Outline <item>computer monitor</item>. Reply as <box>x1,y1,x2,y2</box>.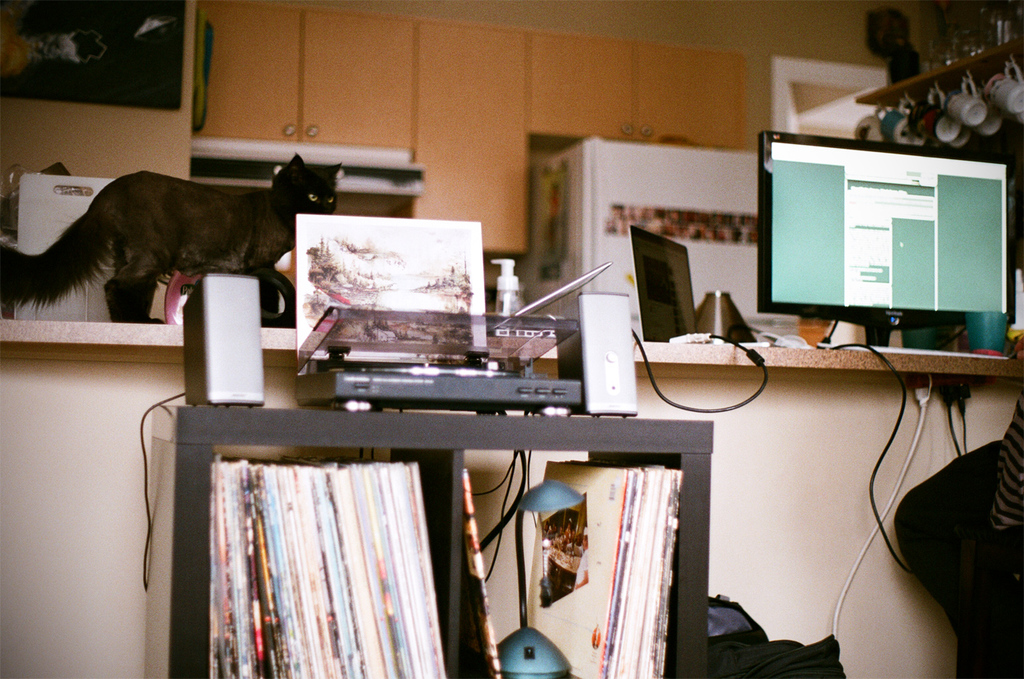
<box>755,126,1013,334</box>.
